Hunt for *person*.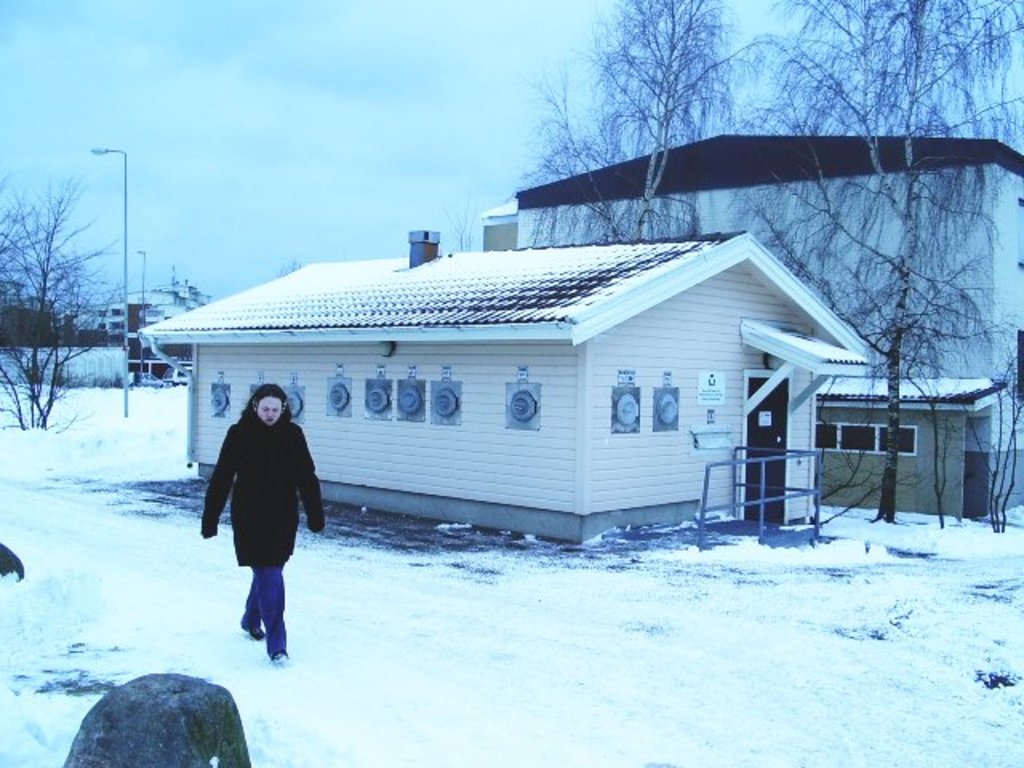
Hunted down at <bbox>190, 395, 302, 656</bbox>.
